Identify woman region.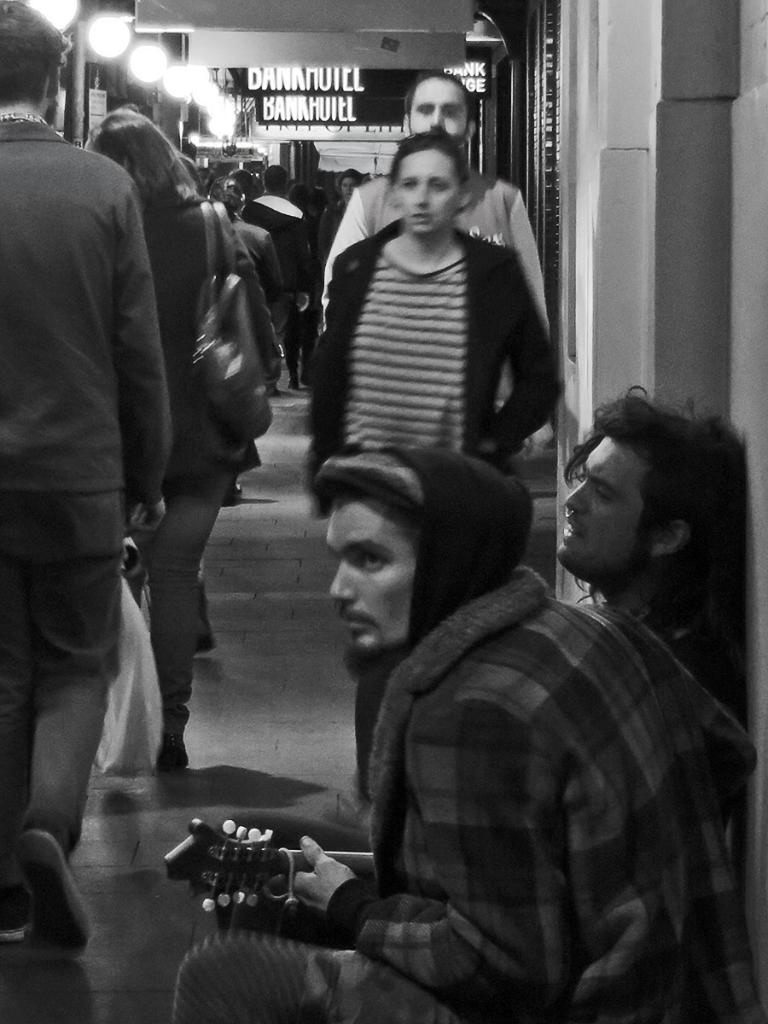
Region: [304, 131, 559, 800].
